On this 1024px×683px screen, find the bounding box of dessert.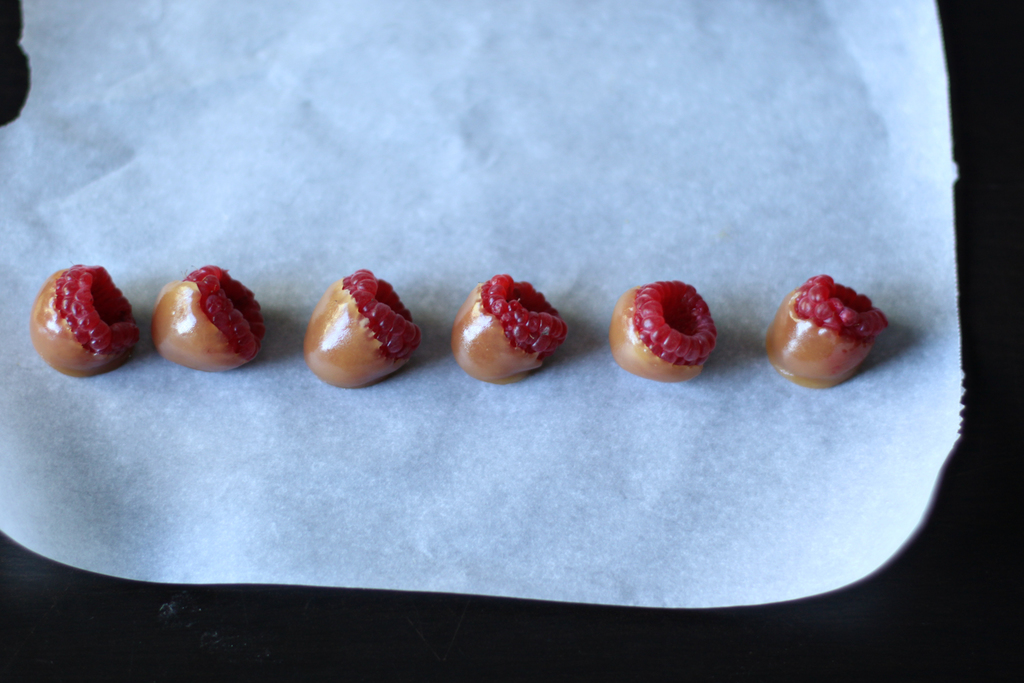
Bounding box: <region>301, 265, 421, 389</region>.
